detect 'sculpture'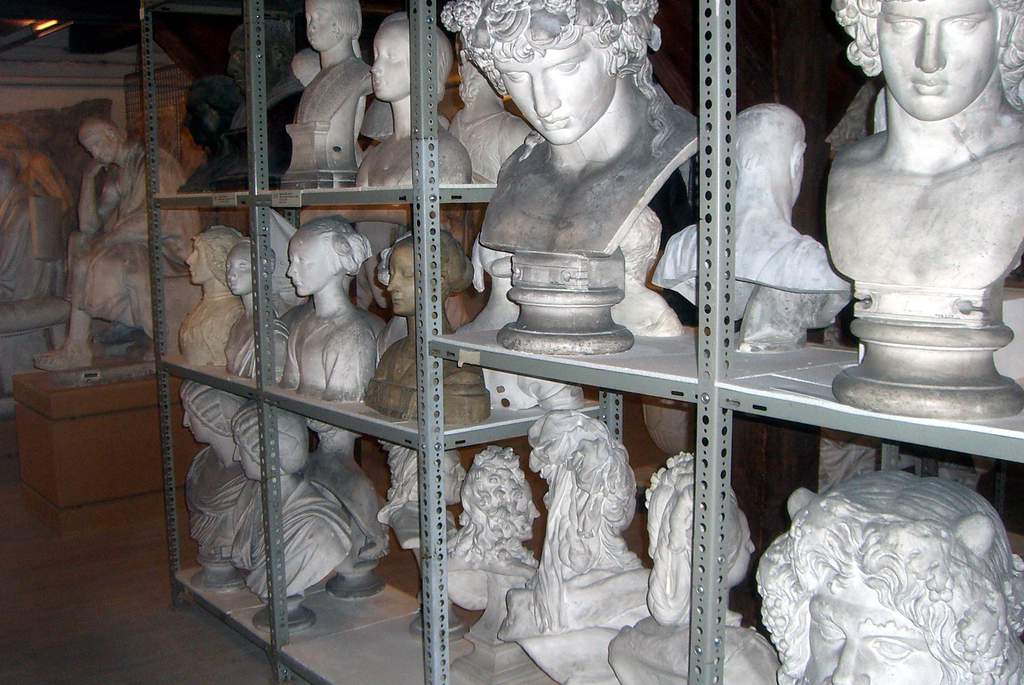
left=660, top=102, right=859, bottom=351
